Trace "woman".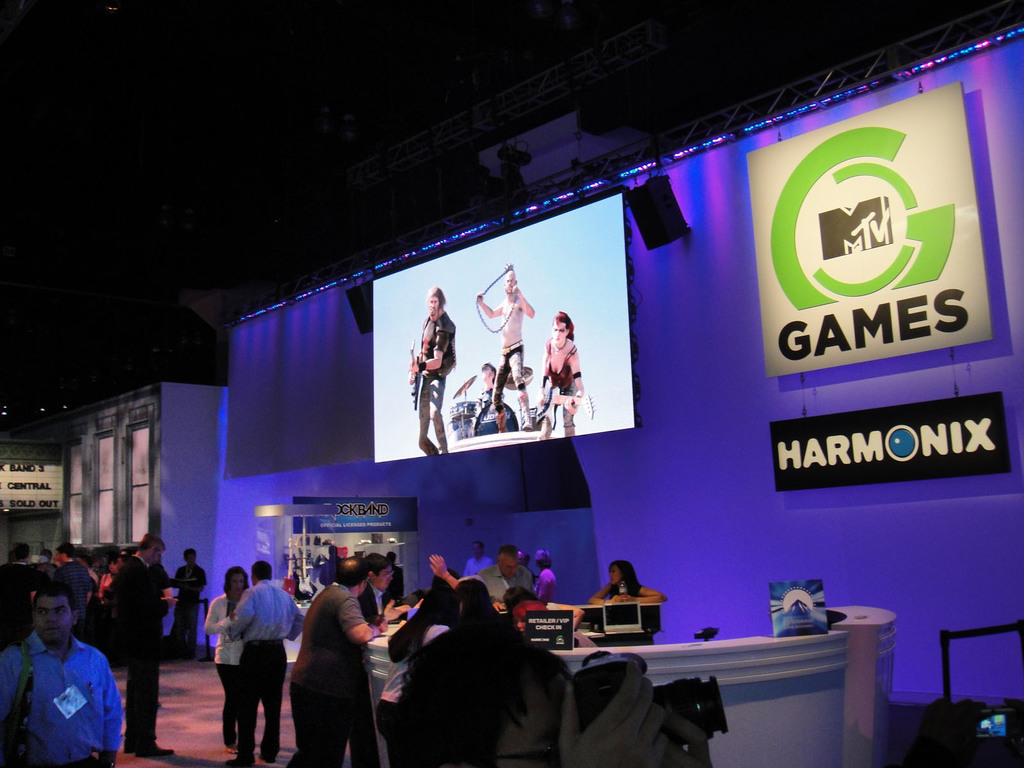
Traced to 0:541:41:648.
